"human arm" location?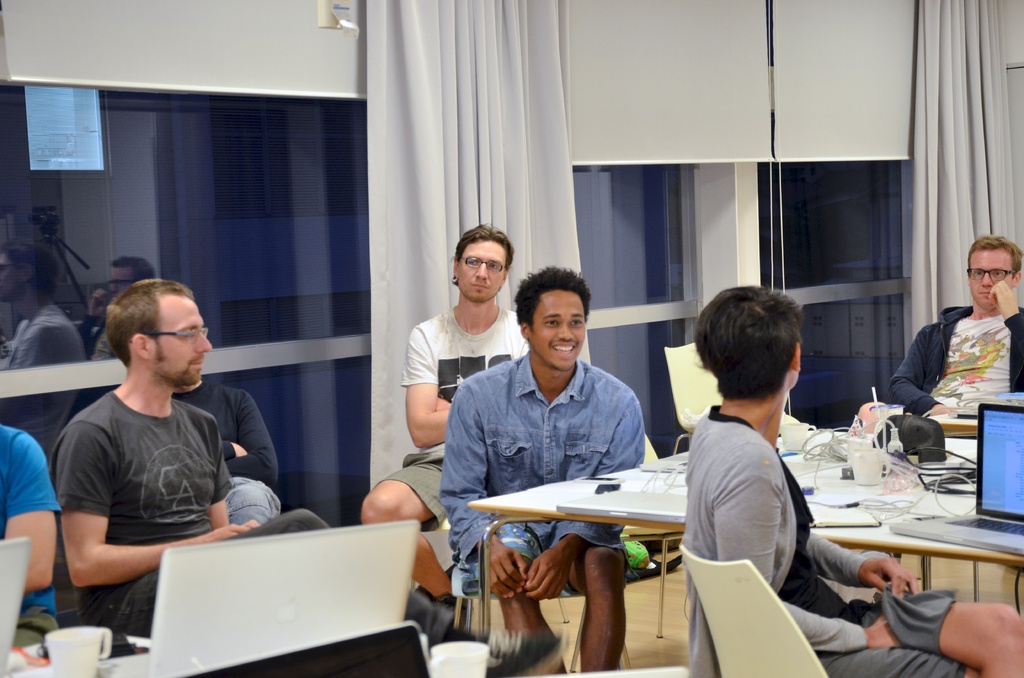
(206, 412, 234, 534)
